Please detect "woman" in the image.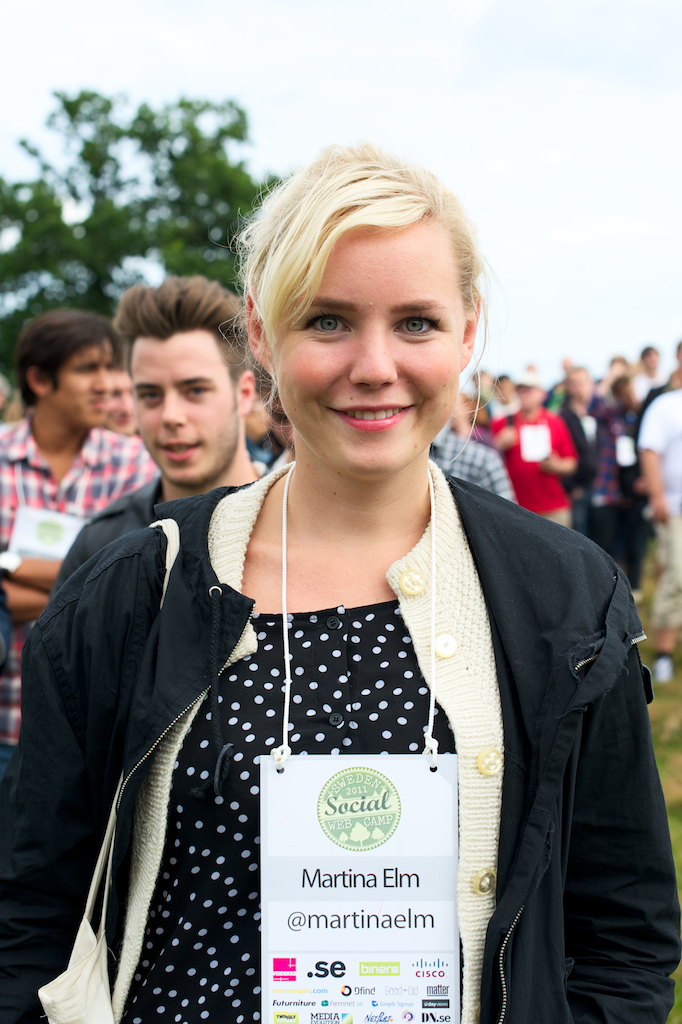
1:148:677:1020.
